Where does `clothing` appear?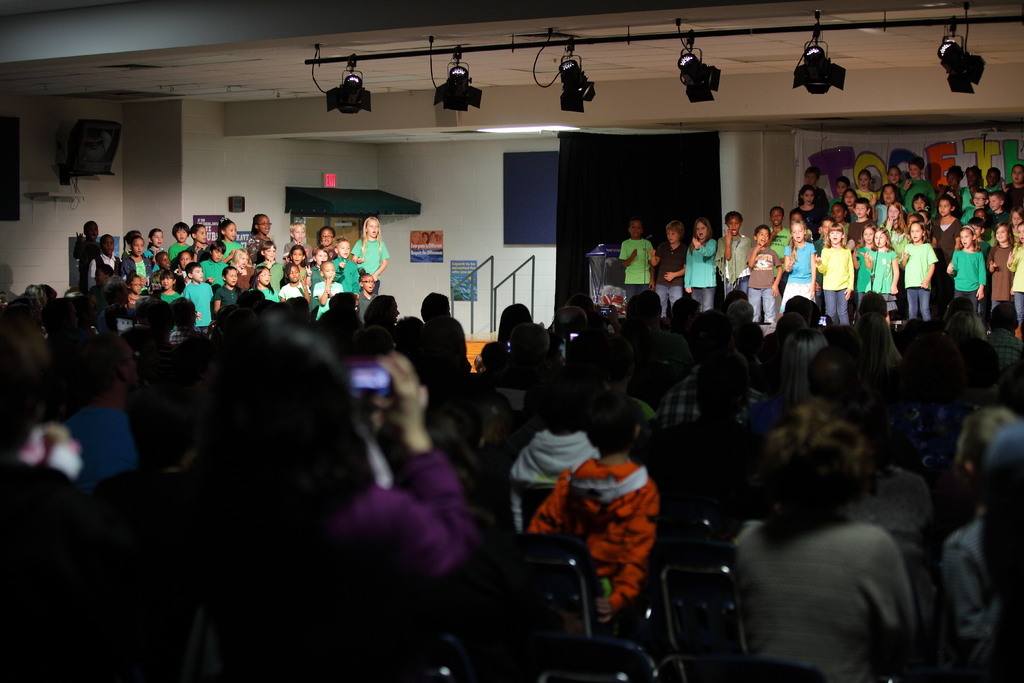
Appears at x1=182 y1=281 x2=215 y2=325.
